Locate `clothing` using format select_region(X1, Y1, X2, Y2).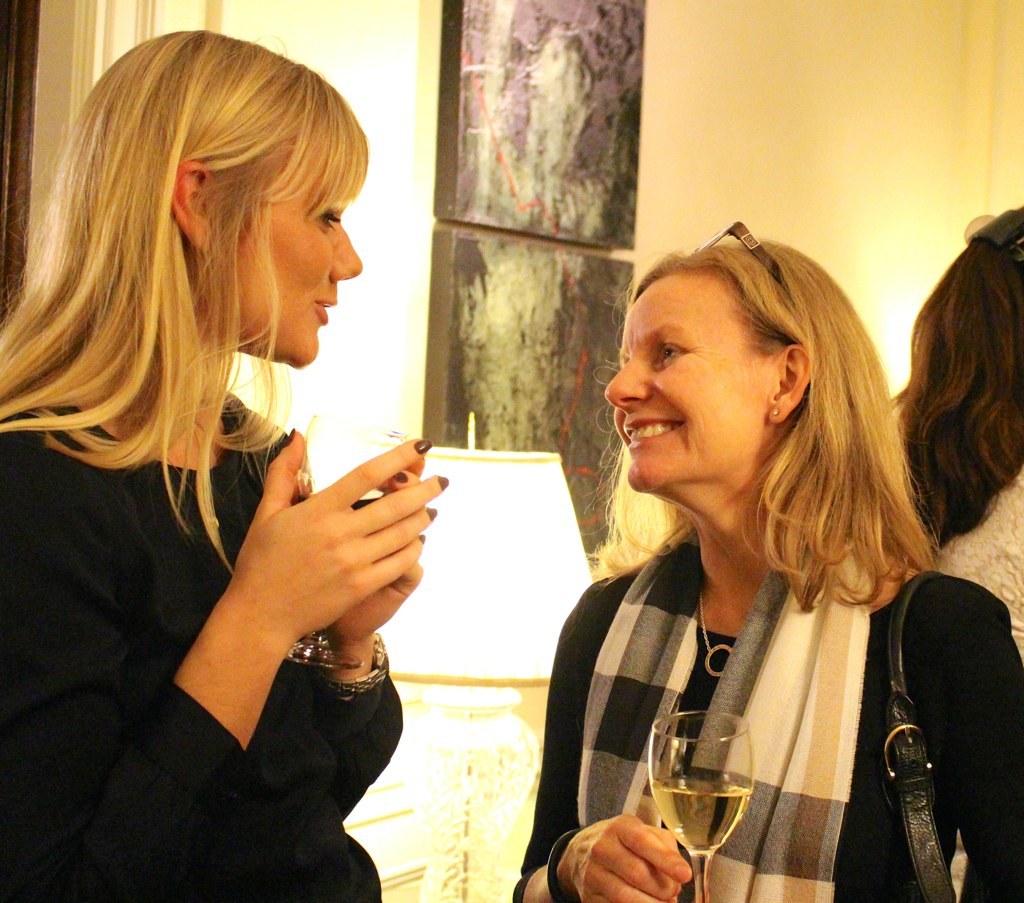
select_region(921, 453, 1023, 634).
